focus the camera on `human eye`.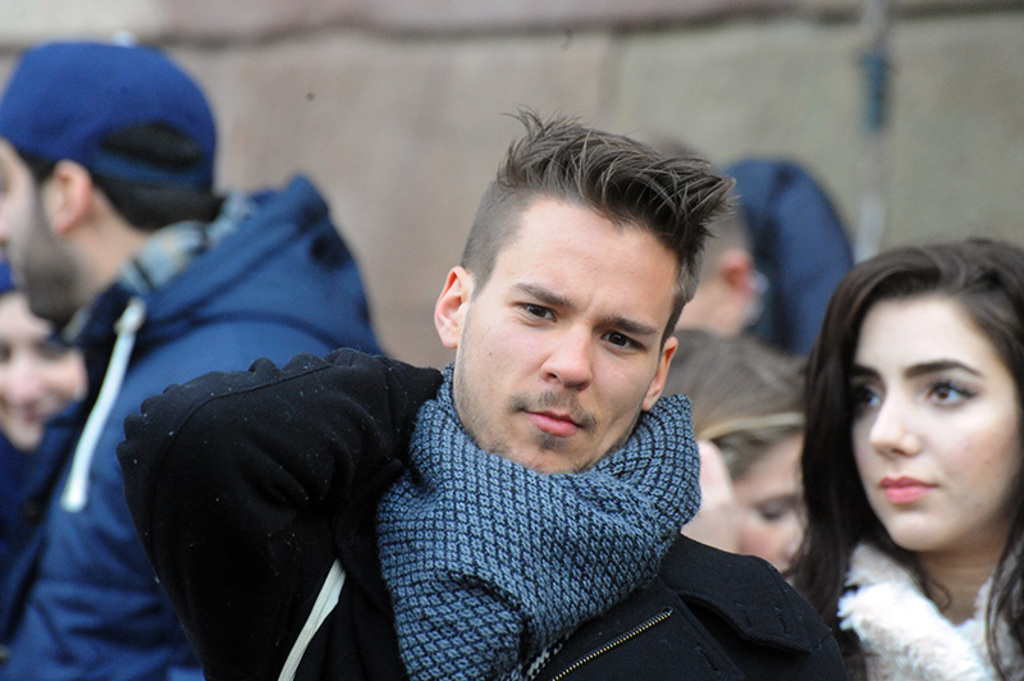
Focus region: bbox(0, 338, 12, 365).
